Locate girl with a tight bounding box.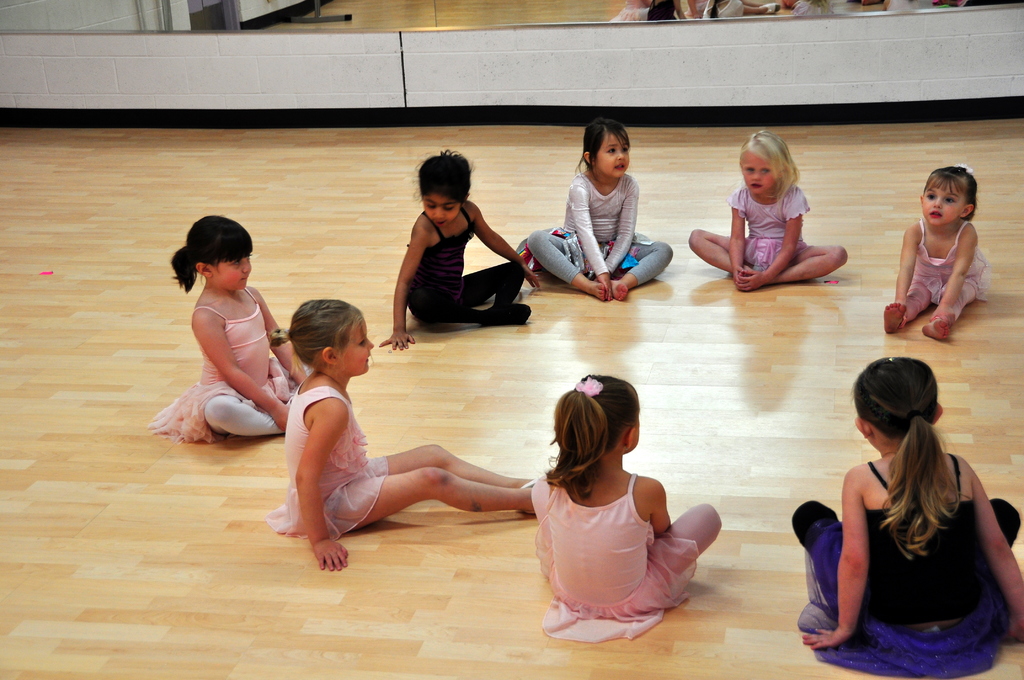
locate(890, 168, 988, 345).
